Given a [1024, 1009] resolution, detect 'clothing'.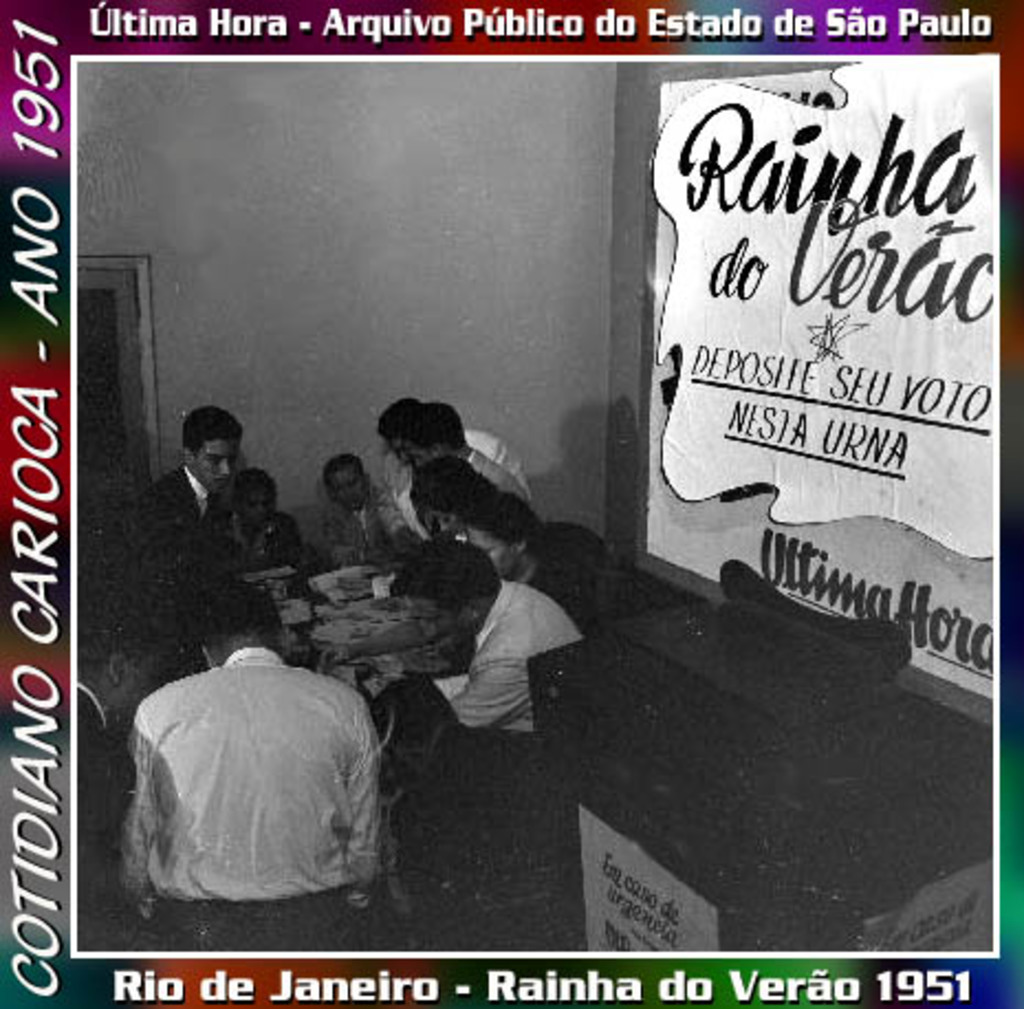
(left=317, top=471, right=405, bottom=573).
